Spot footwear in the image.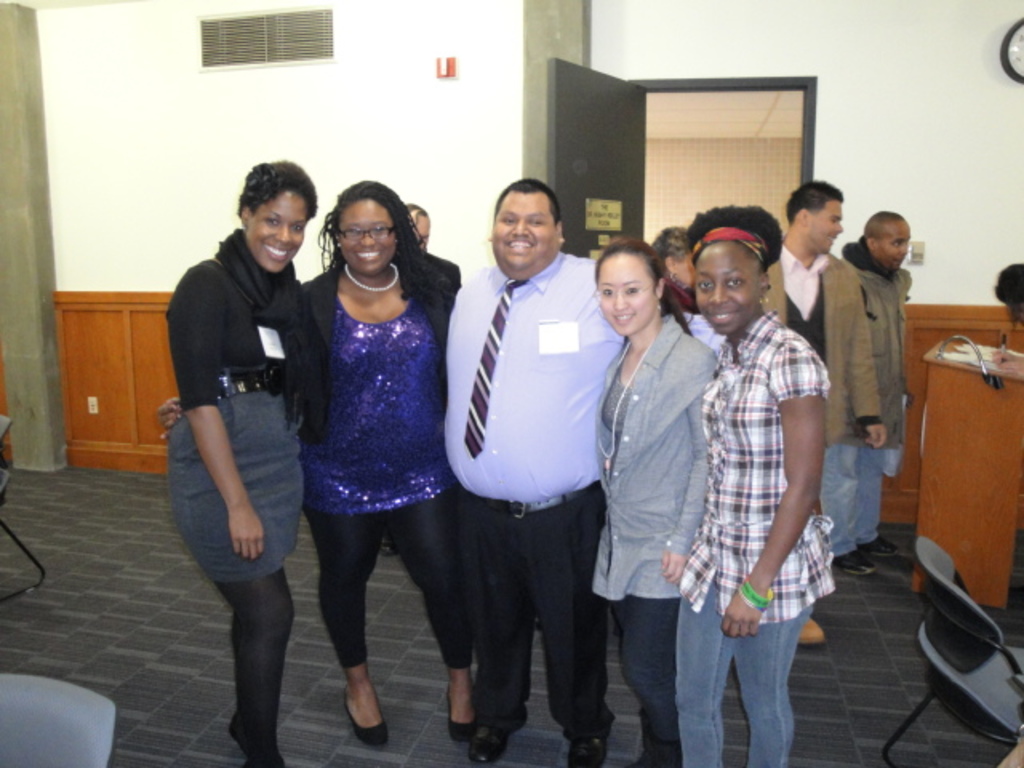
footwear found at bbox=[570, 733, 606, 766].
